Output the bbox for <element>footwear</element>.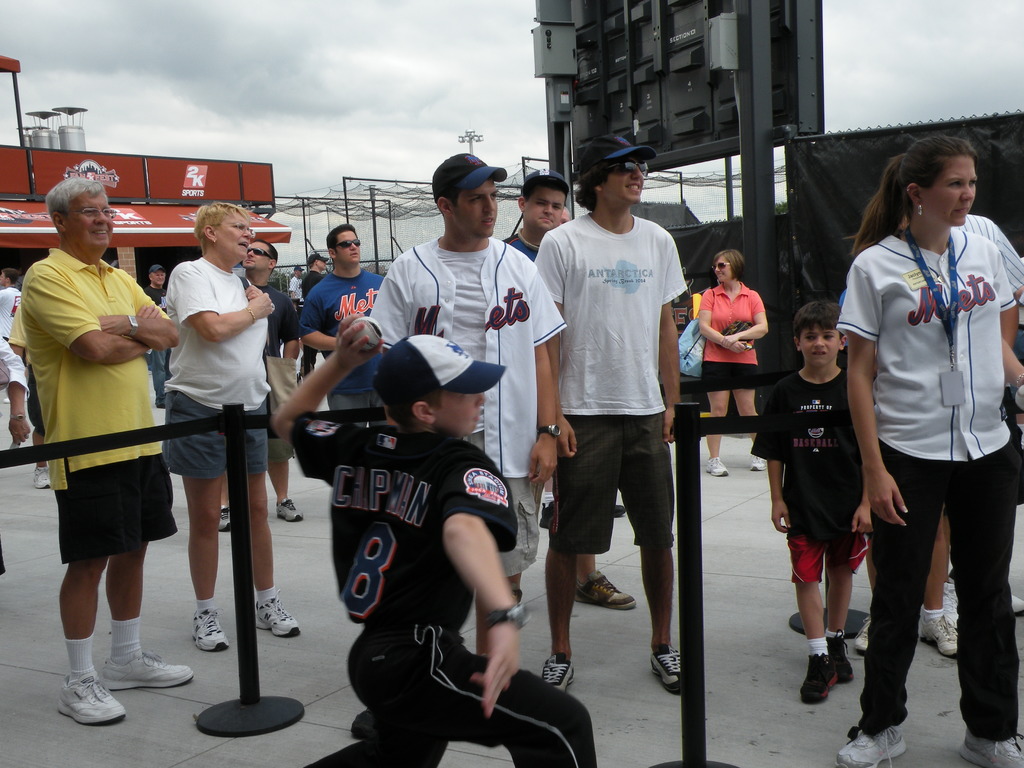
{"x1": 218, "y1": 502, "x2": 236, "y2": 533}.
